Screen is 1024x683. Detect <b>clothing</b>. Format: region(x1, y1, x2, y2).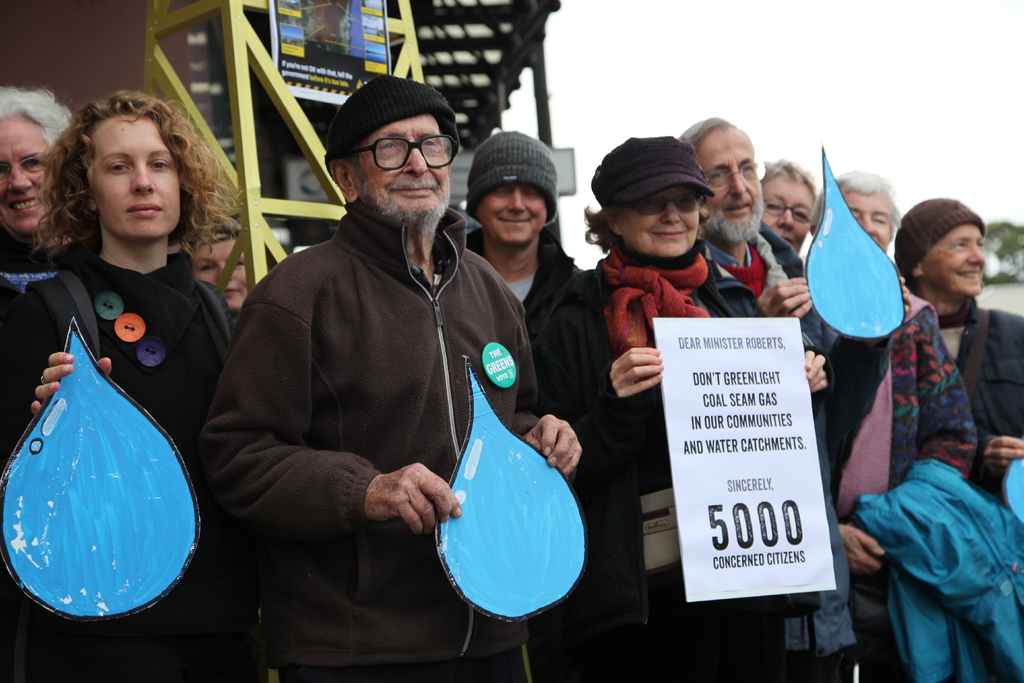
region(212, 88, 564, 682).
